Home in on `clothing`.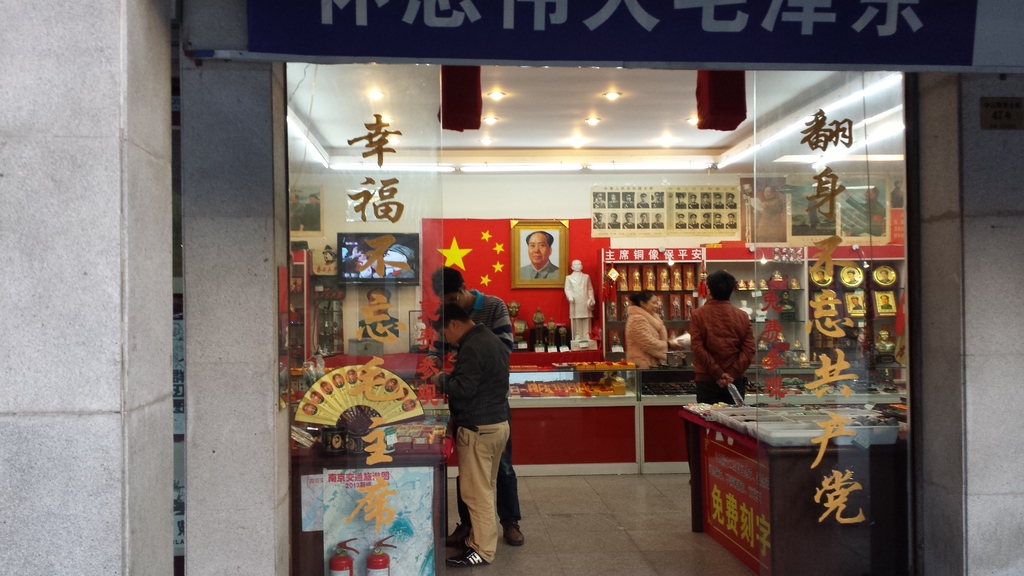
Homed in at <region>660, 267, 671, 284</region>.
